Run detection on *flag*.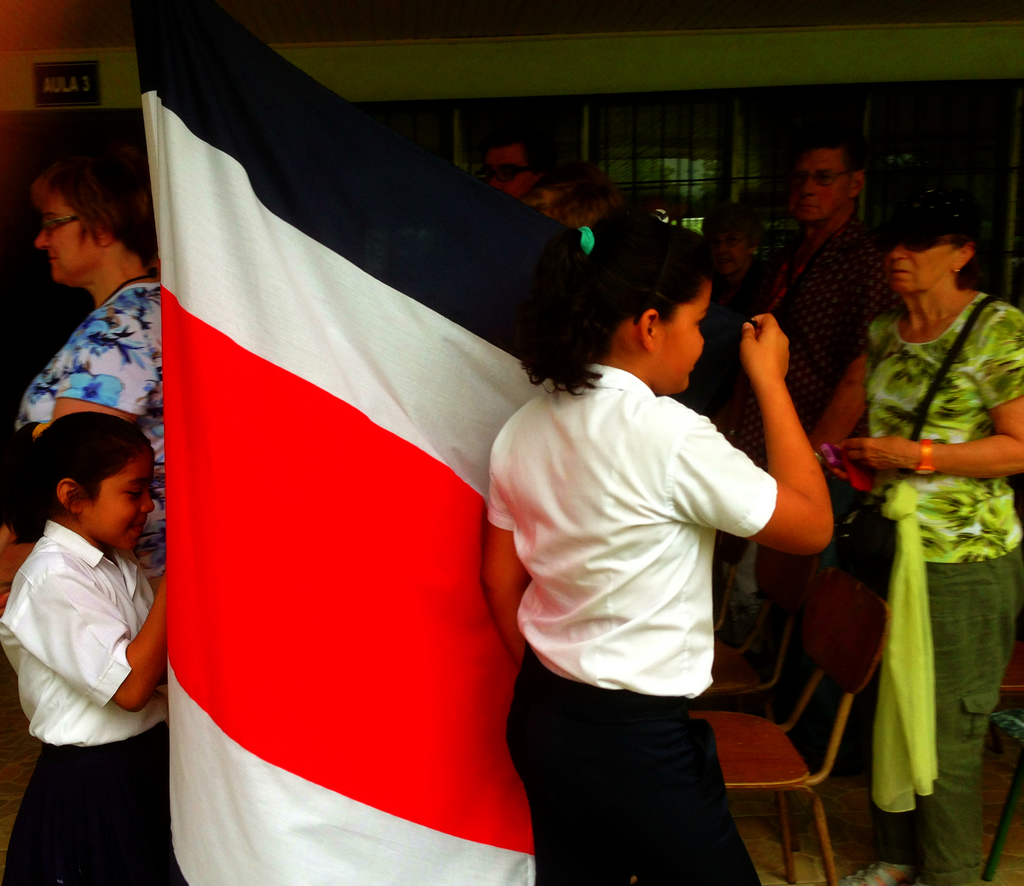
Result: {"x1": 137, "y1": 47, "x2": 636, "y2": 829}.
